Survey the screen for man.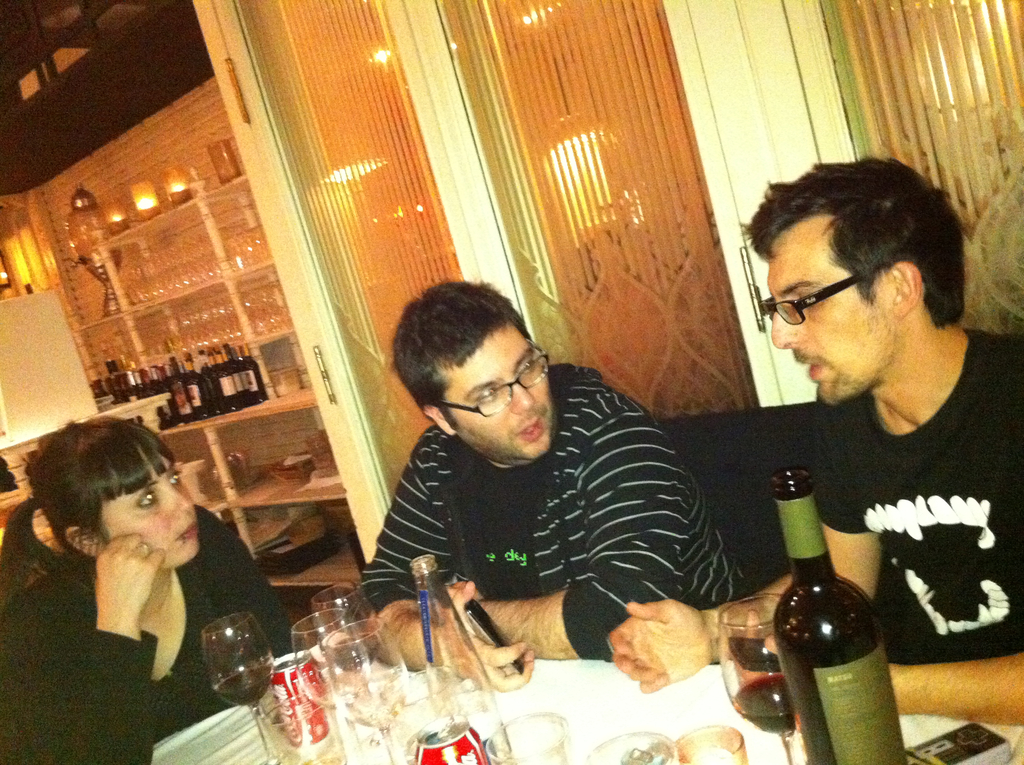
Survey found: {"left": 610, "top": 156, "right": 1023, "bottom": 725}.
